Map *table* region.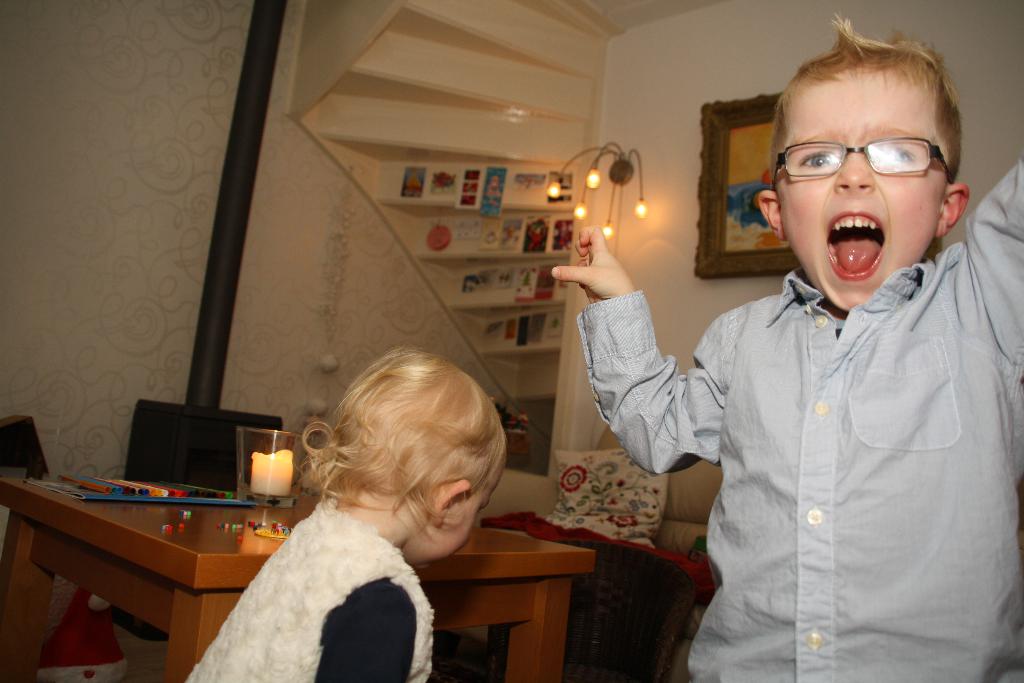
Mapped to rect(0, 489, 588, 682).
